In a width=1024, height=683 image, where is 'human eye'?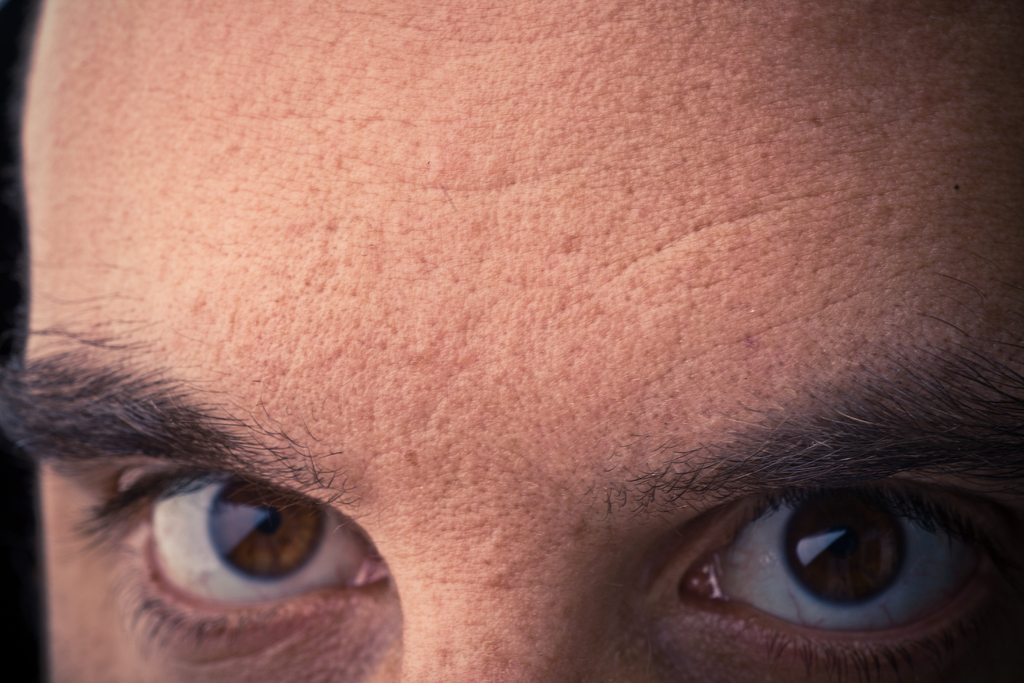
BBox(663, 472, 1023, 682).
